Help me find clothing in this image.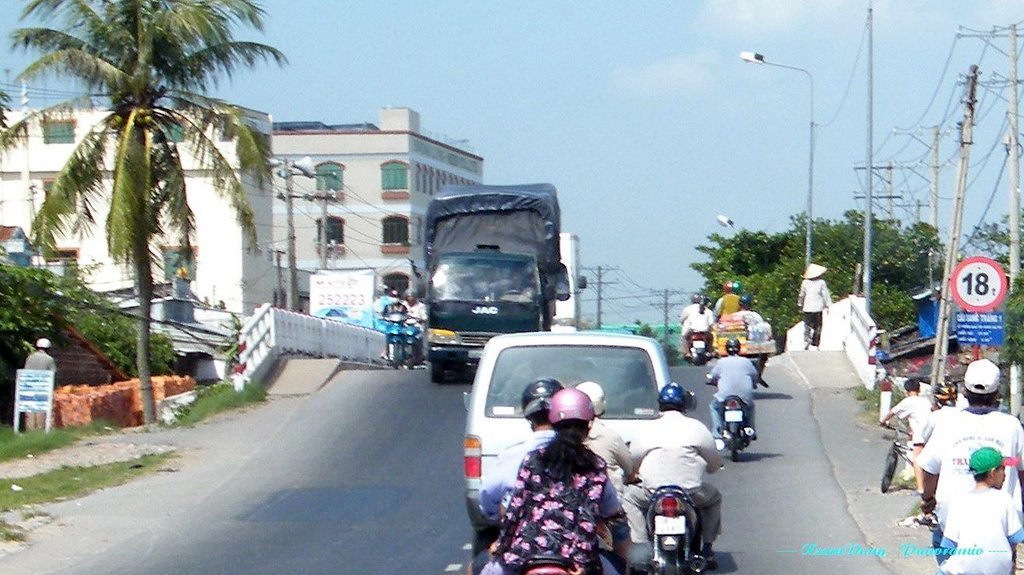
Found it: [795,274,831,346].
